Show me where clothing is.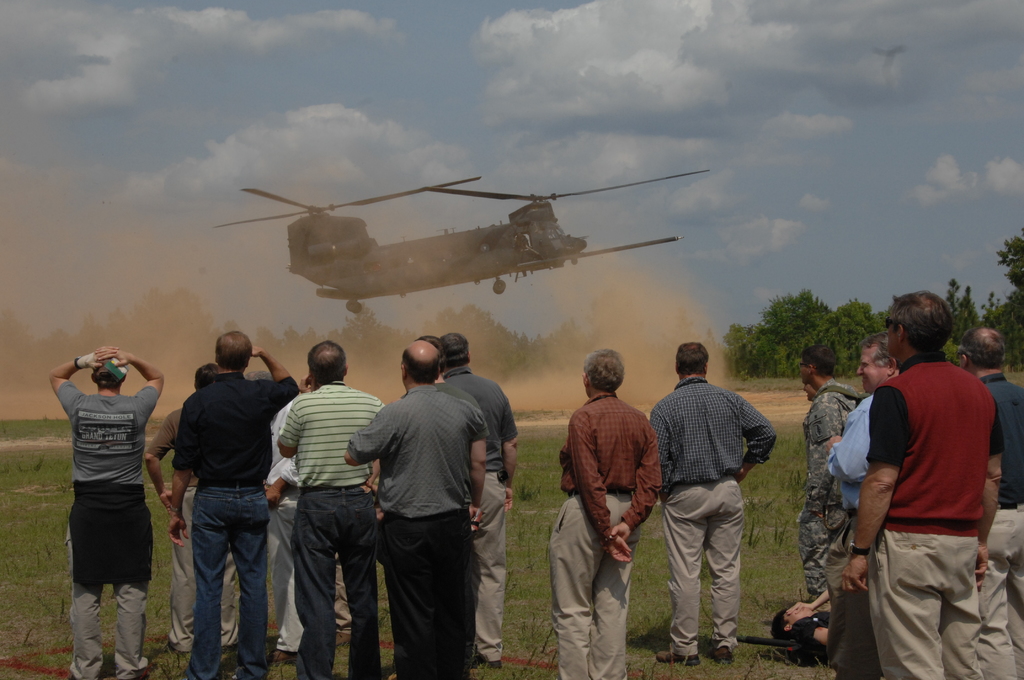
clothing is at region(50, 382, 159, 679).
